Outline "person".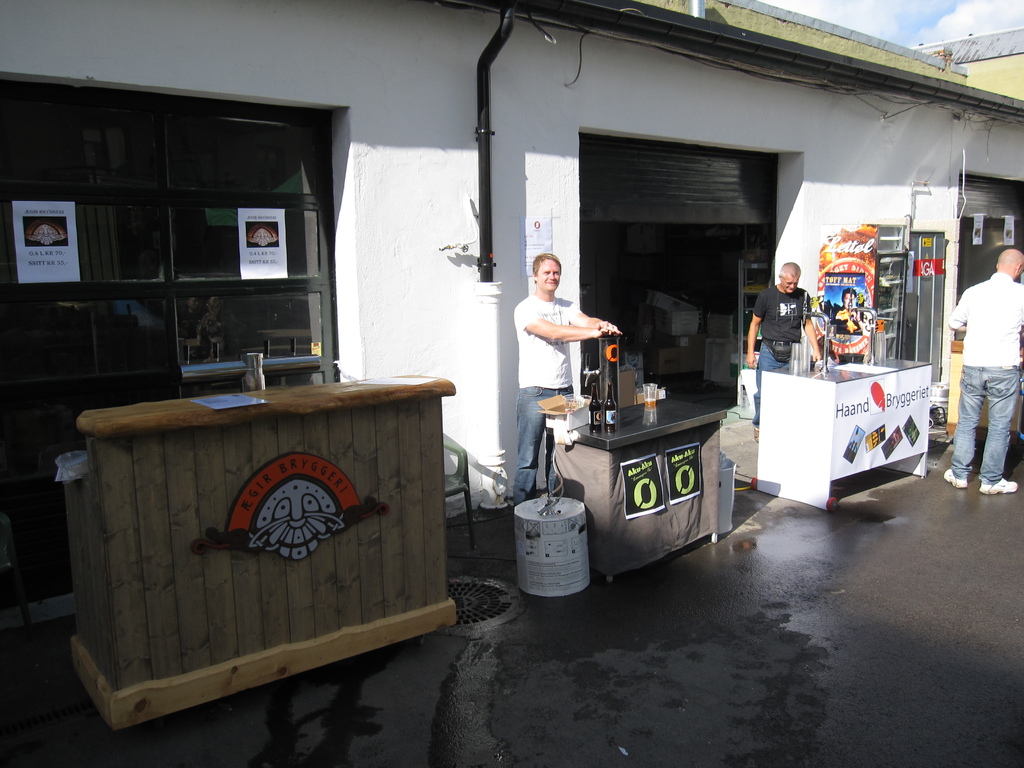
Outline: x1=748, y1=261, x2=825, y2=442.
